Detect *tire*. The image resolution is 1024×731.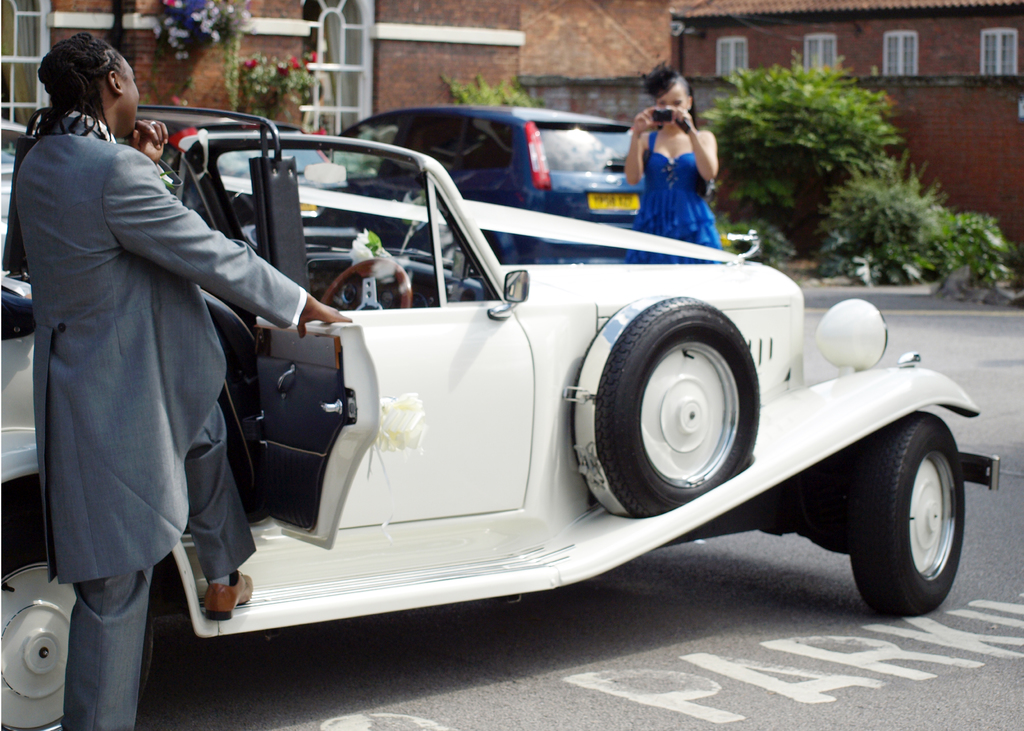
[563, 297, 758, 519].
